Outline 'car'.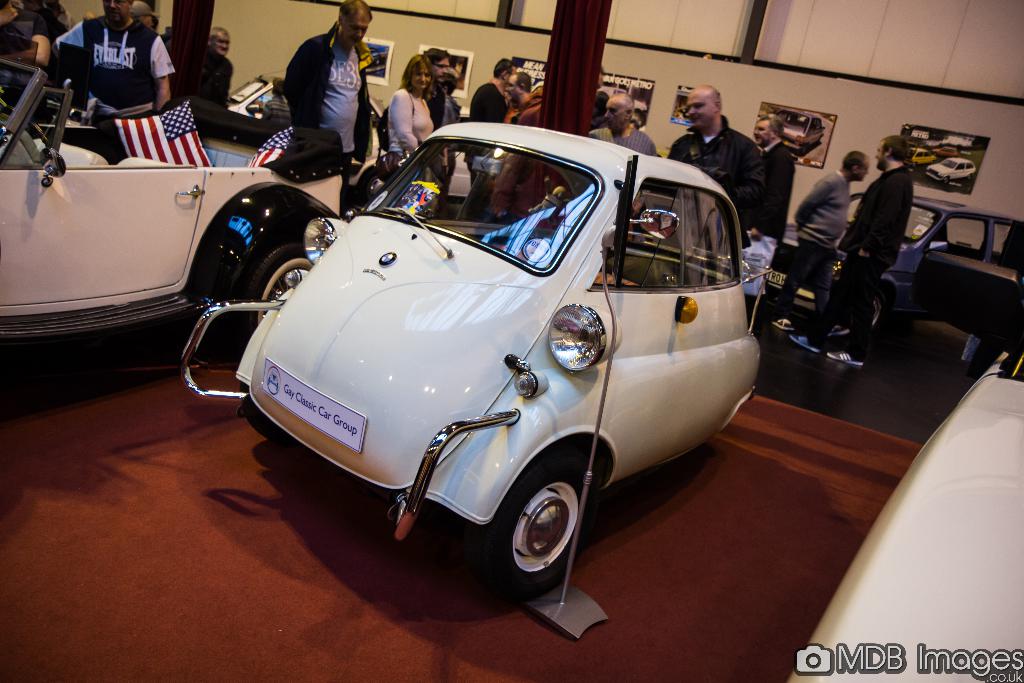
Outline: {"x1": 778, "y1": 192, "x2": 1023, "y2": 359}.
